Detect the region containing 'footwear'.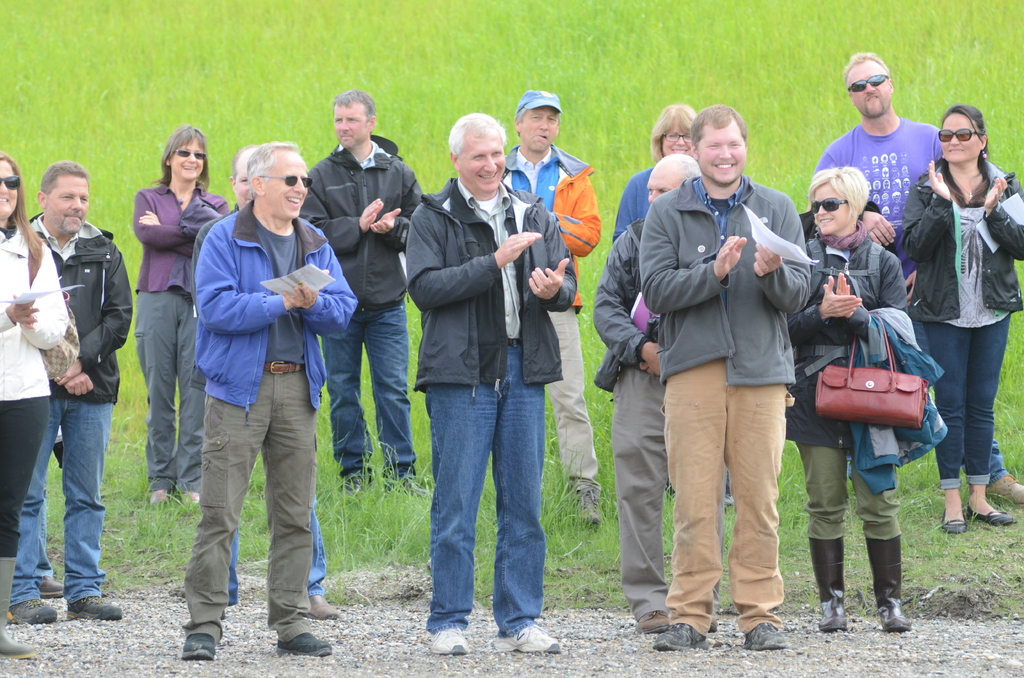
bbox=[303, 593, 345, 620].
